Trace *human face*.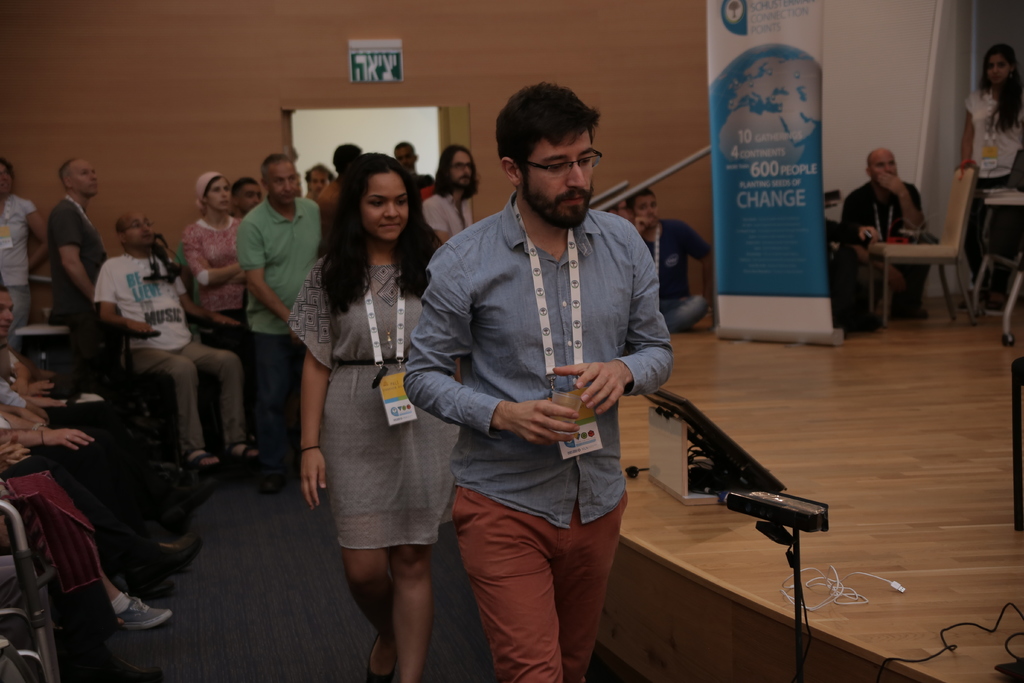
Traced to rect(363, 172, 412, 240).
